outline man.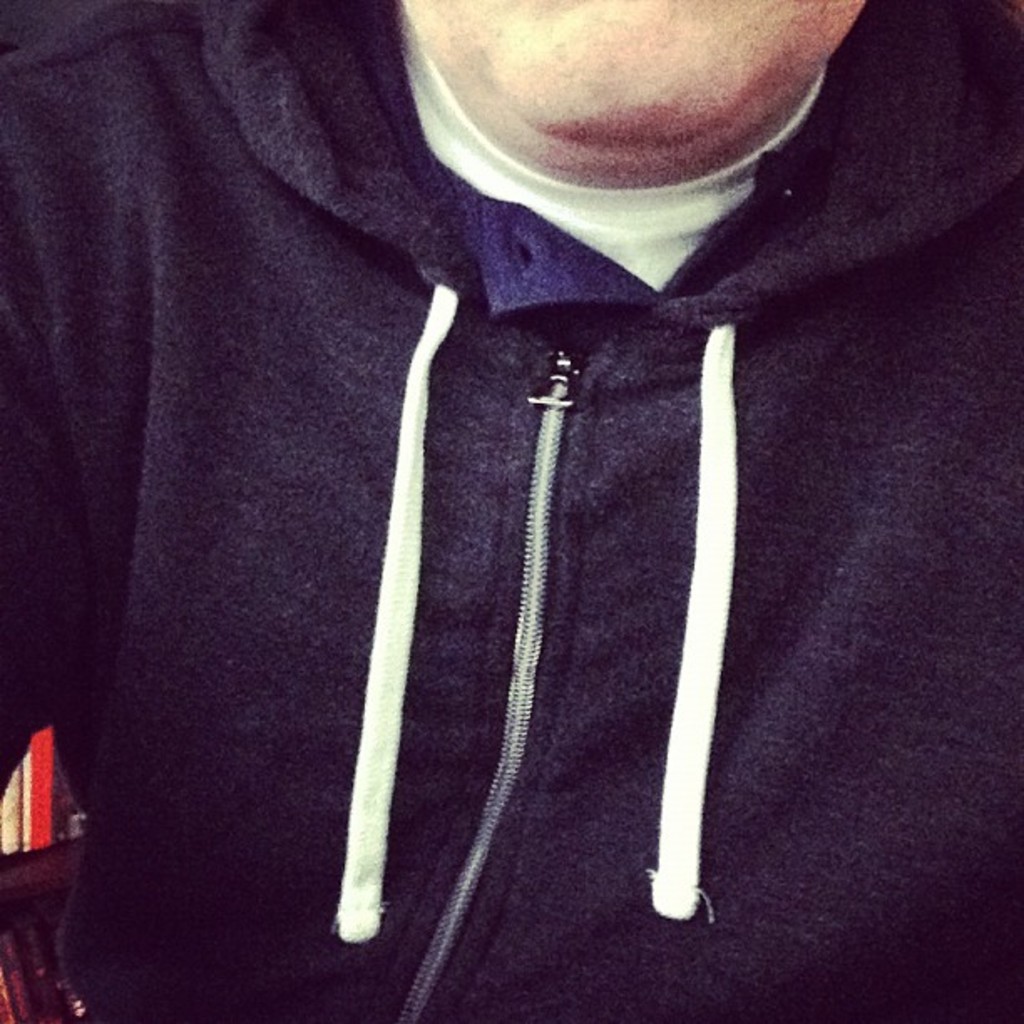
Outline: bbox=[0, 0, 1022, 1022].
